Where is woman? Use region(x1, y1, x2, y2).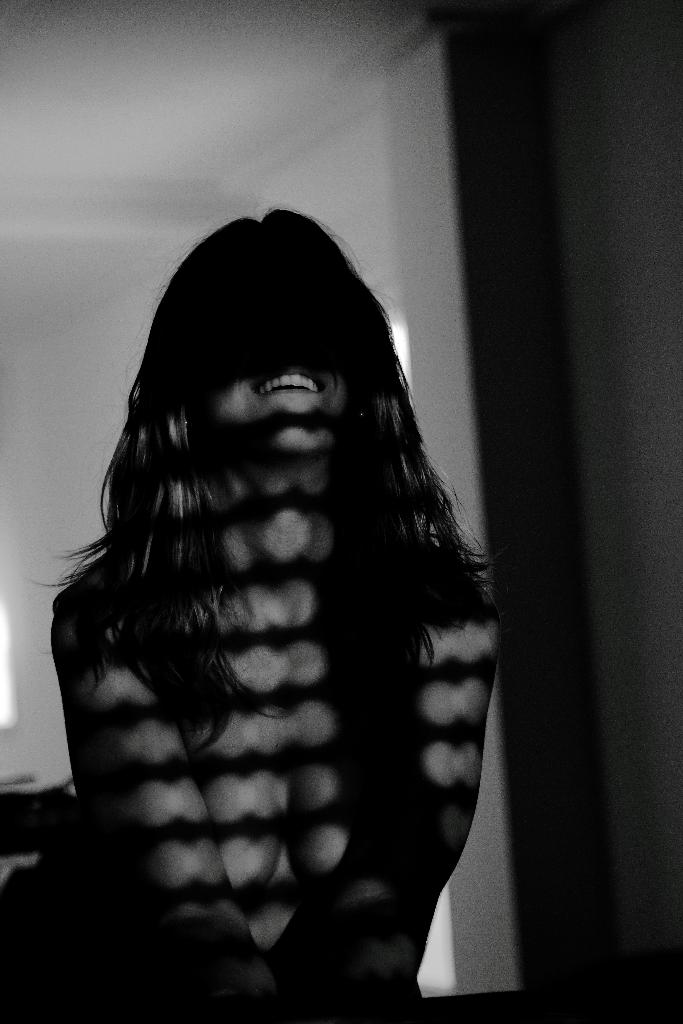
region(25, 196, 507, 1023).
